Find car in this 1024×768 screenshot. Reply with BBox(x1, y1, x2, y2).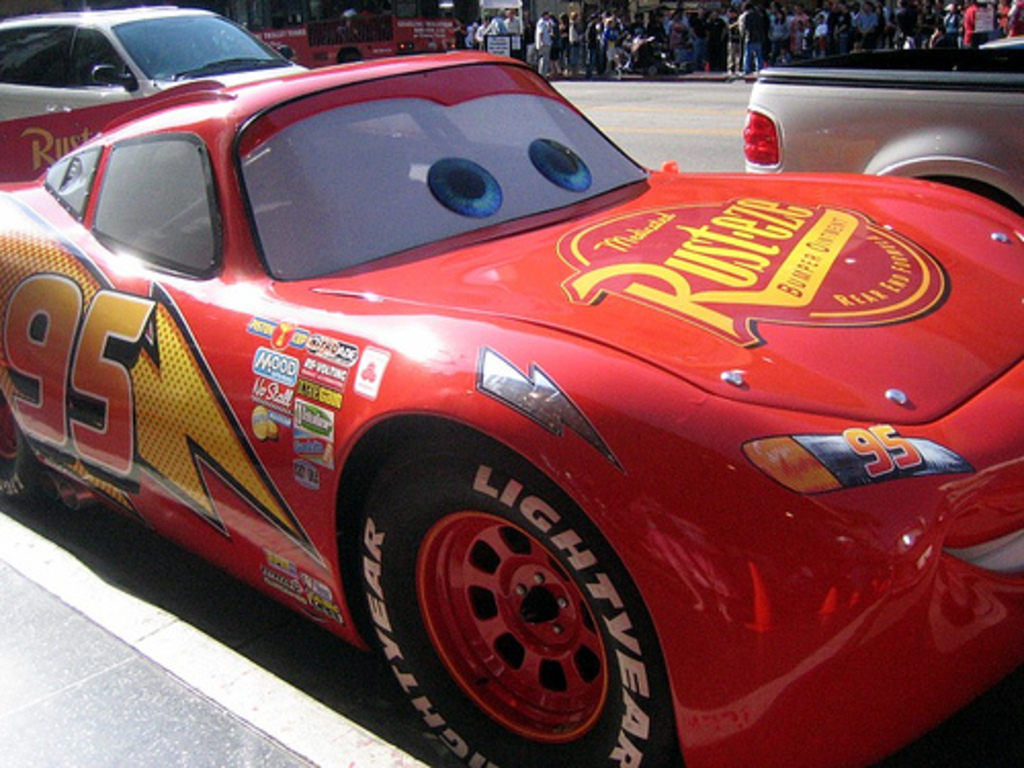
BBox(0, 53, 1022, 766).
